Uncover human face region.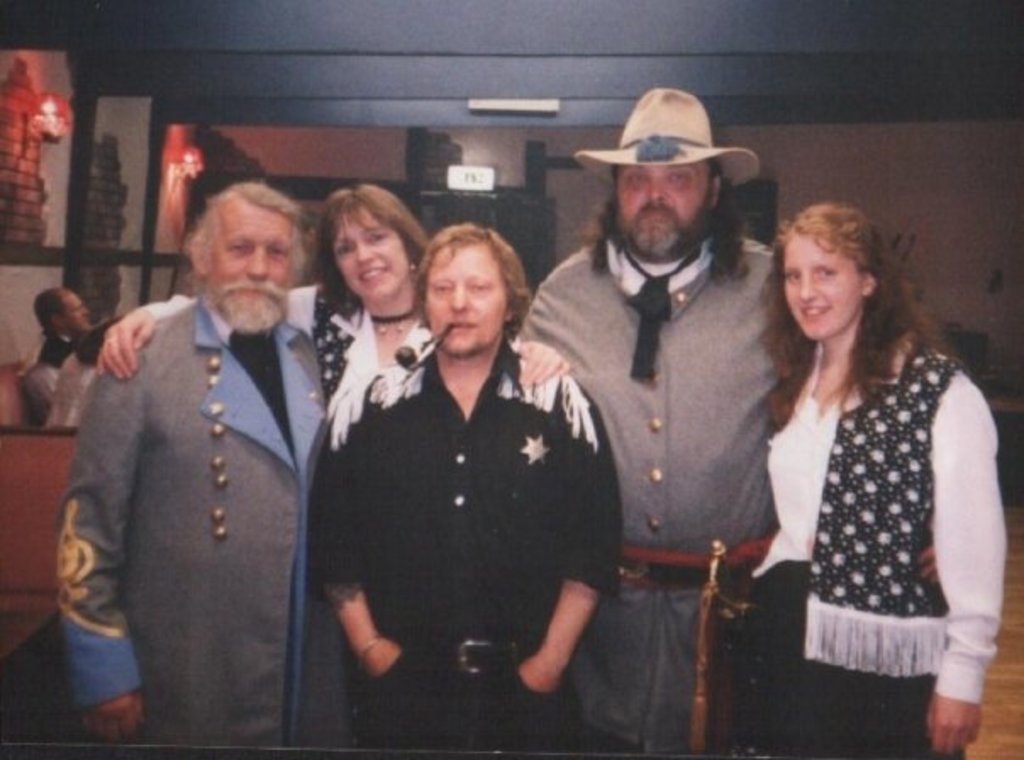
Uncovered: l=64, t=290, r=93, b=332.
